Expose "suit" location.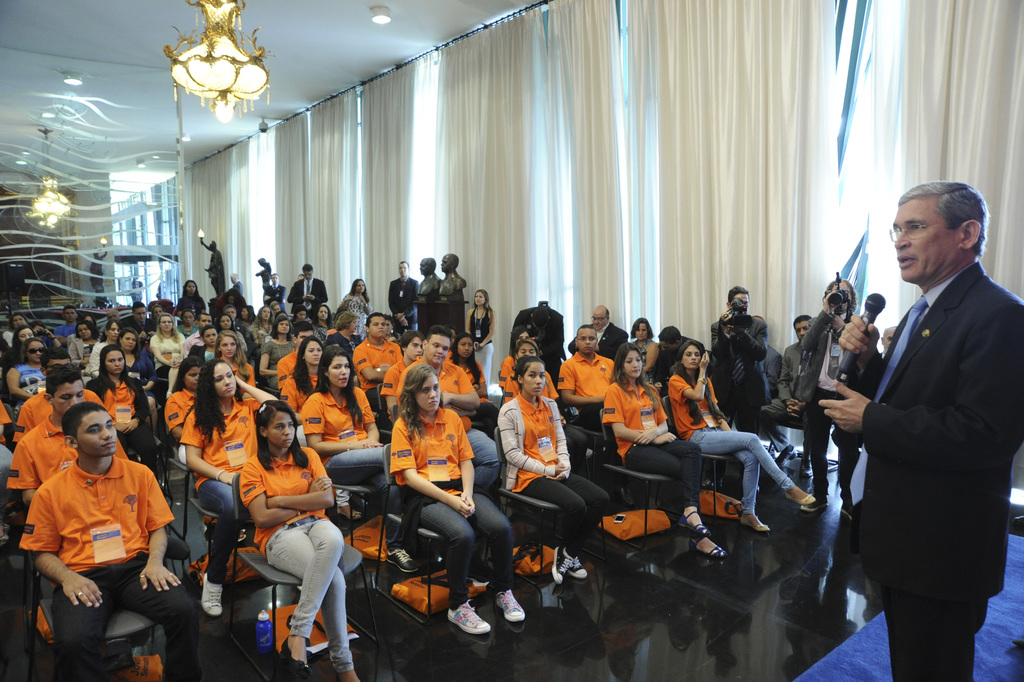
Exposed at detection(654, 334, 708, 396).
